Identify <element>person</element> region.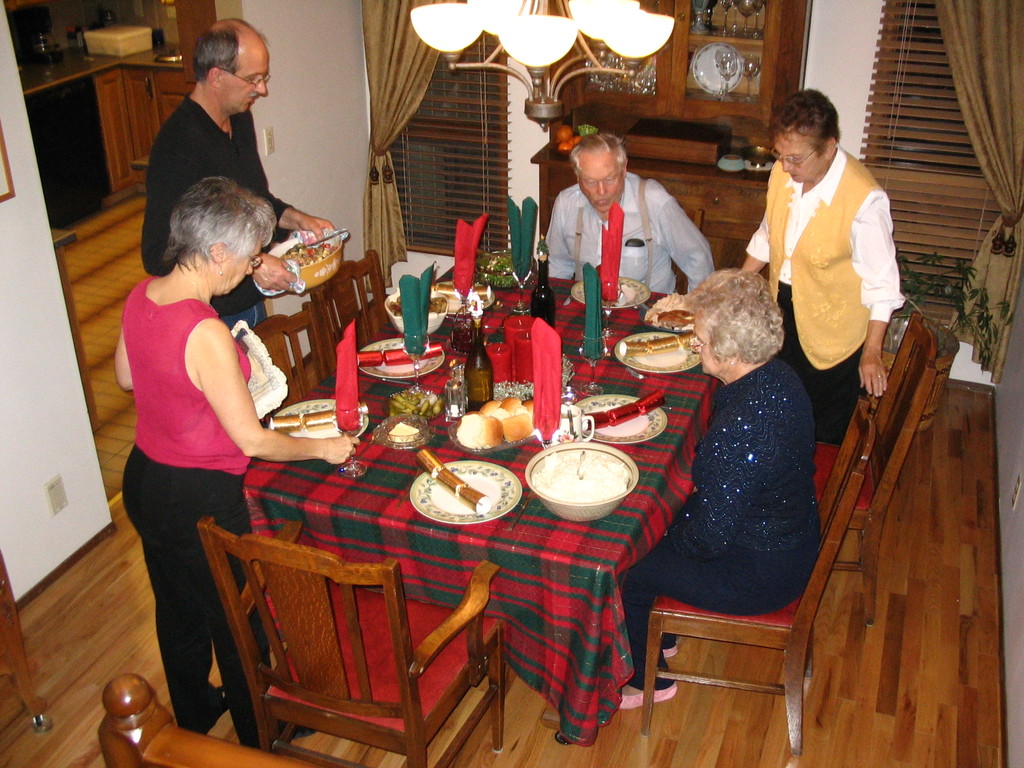
Region: [726, 88, 908, 446].
